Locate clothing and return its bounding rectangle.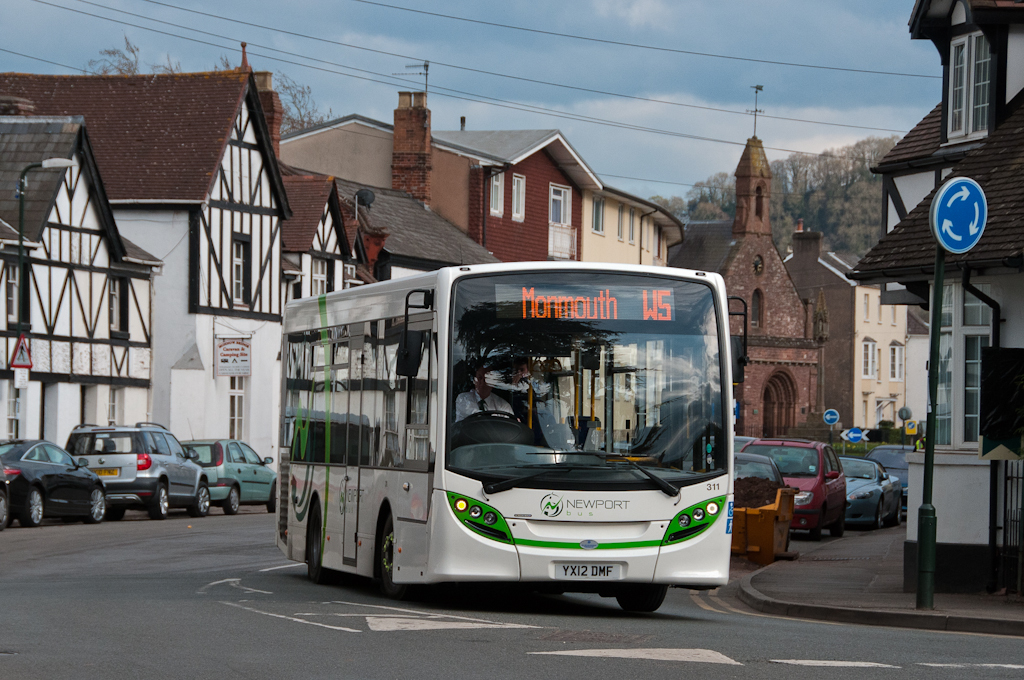
bbox(452, 387, 517, 422).
